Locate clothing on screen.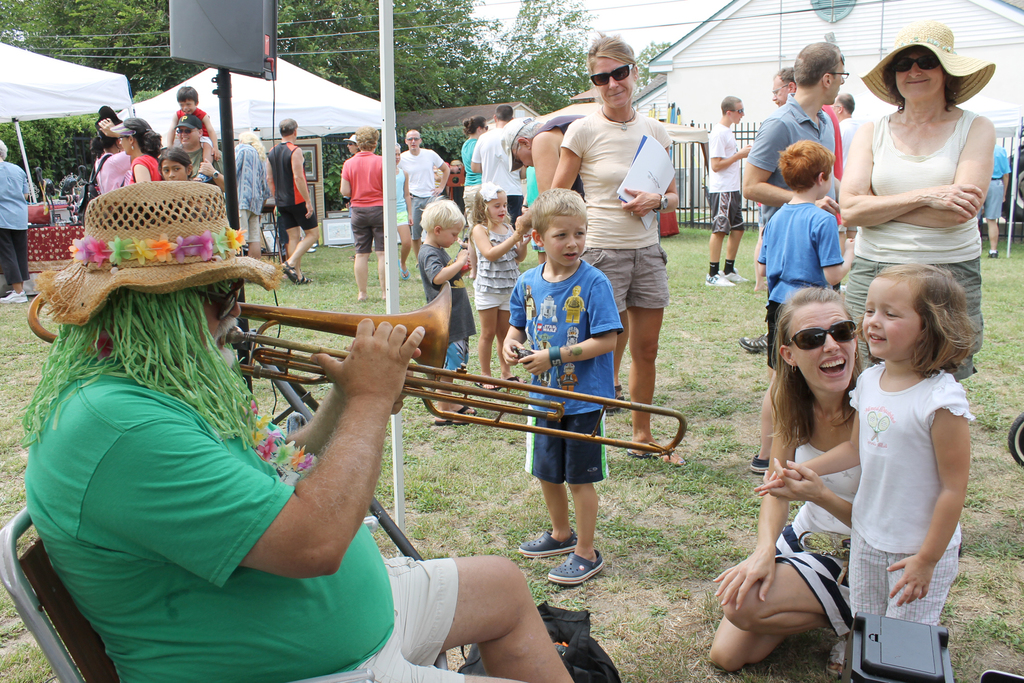
On screen at 746,94,841,261.
